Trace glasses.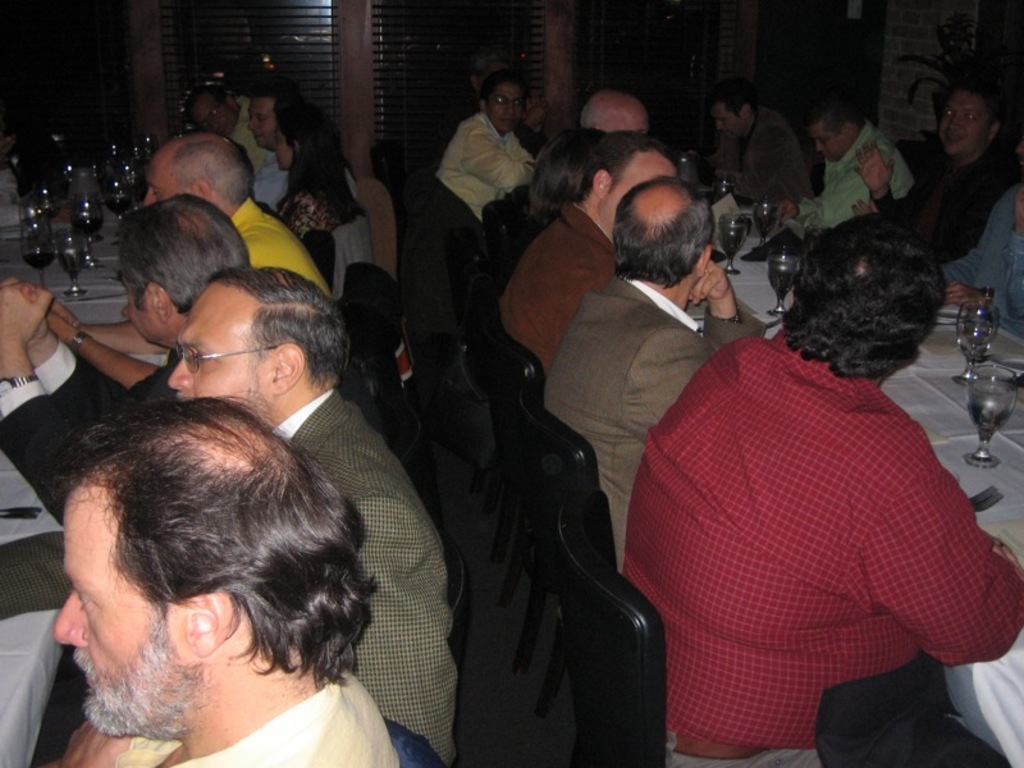
Traced to [left=488, top=96, right=525, bottom=113].
